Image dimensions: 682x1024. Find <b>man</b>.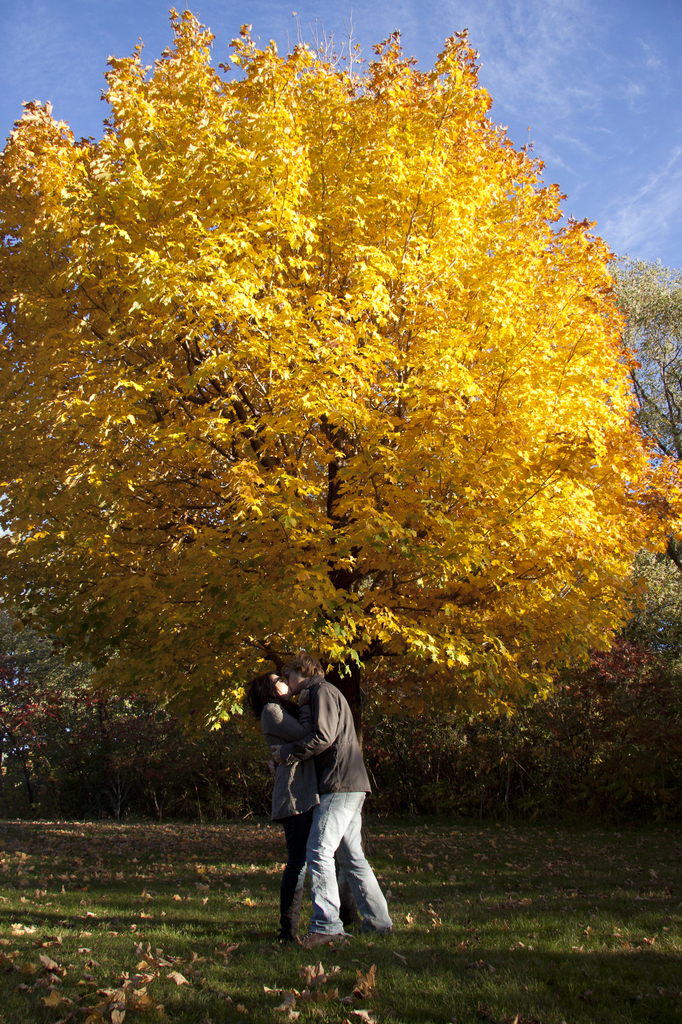
{"left": 256, "top": 655, "right": 389, "bottom": 954}.
